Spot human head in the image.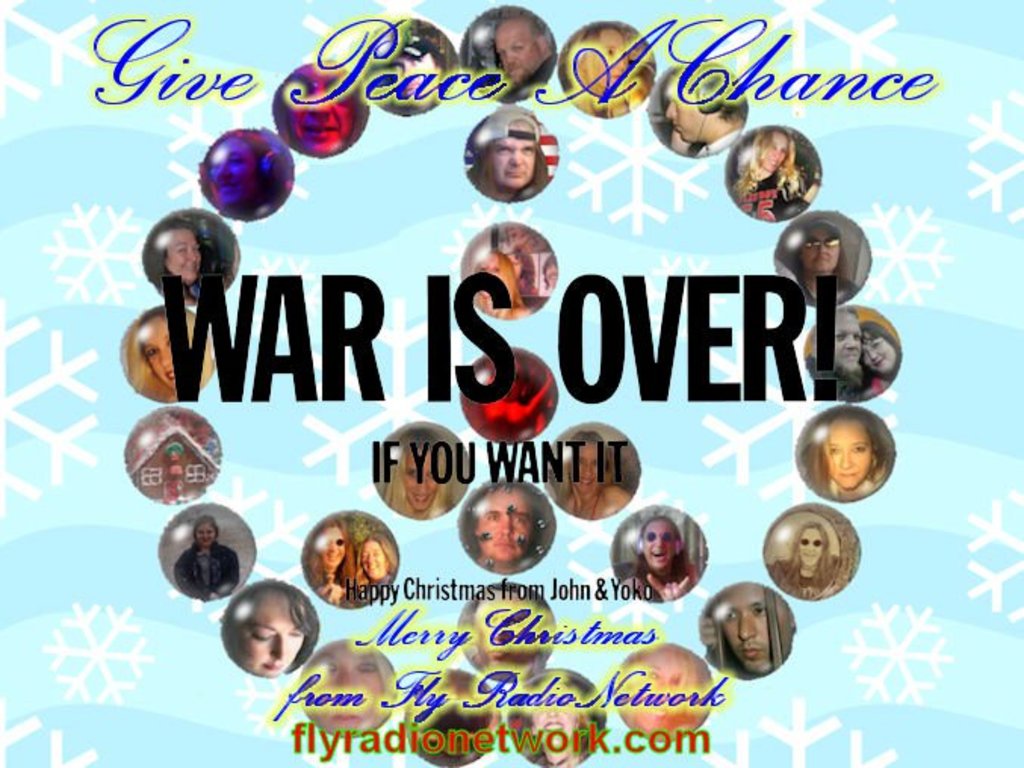
human head found at 528 673 587 754.
